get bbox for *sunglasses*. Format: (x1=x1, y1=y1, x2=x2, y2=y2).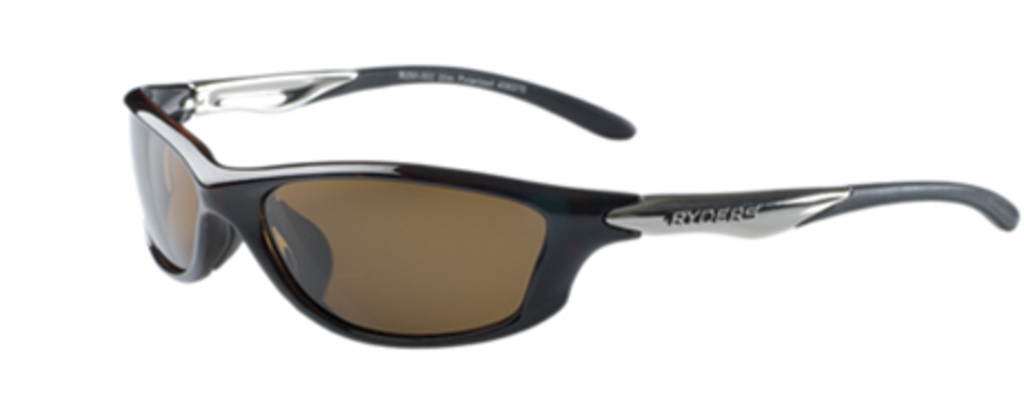
(x1=116, y1=62, x2=1022, y2=347).
